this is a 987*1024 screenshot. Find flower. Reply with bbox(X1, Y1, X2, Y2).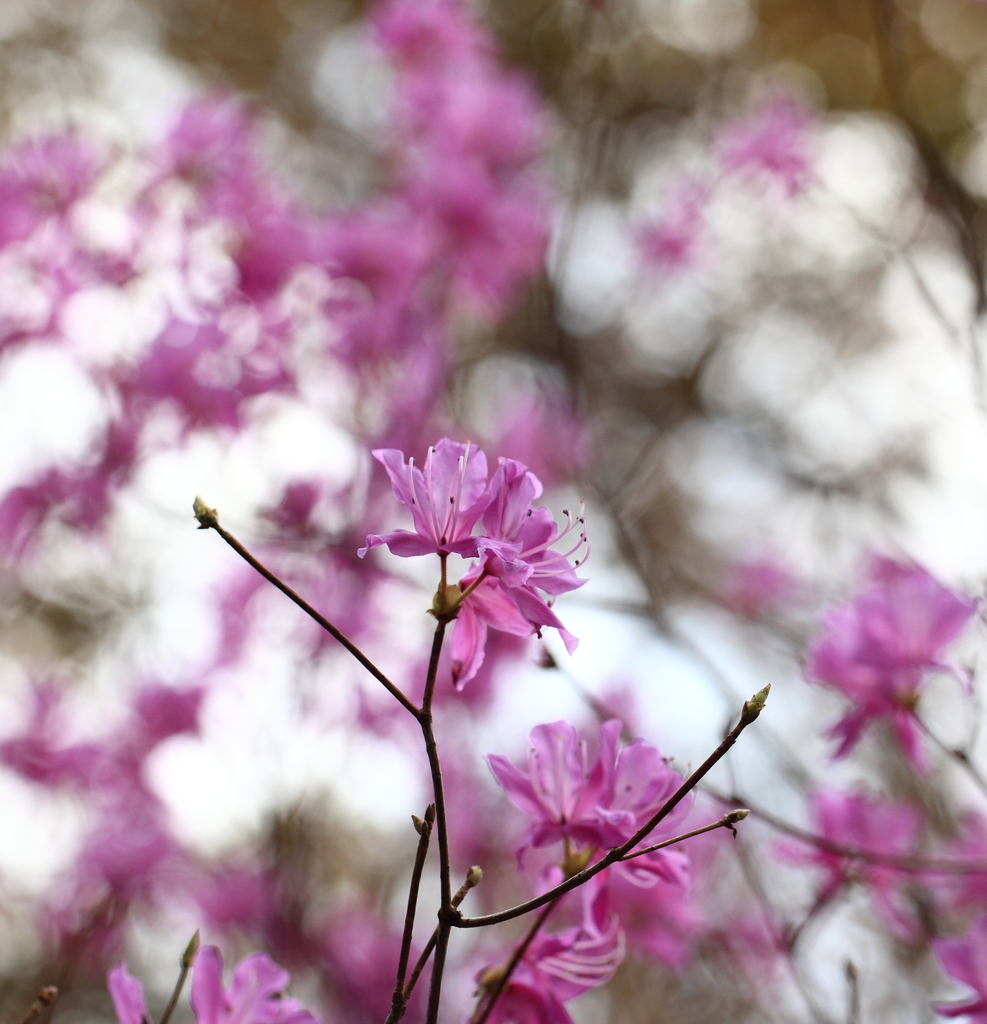
bbox(354, 439, 599, 689).
